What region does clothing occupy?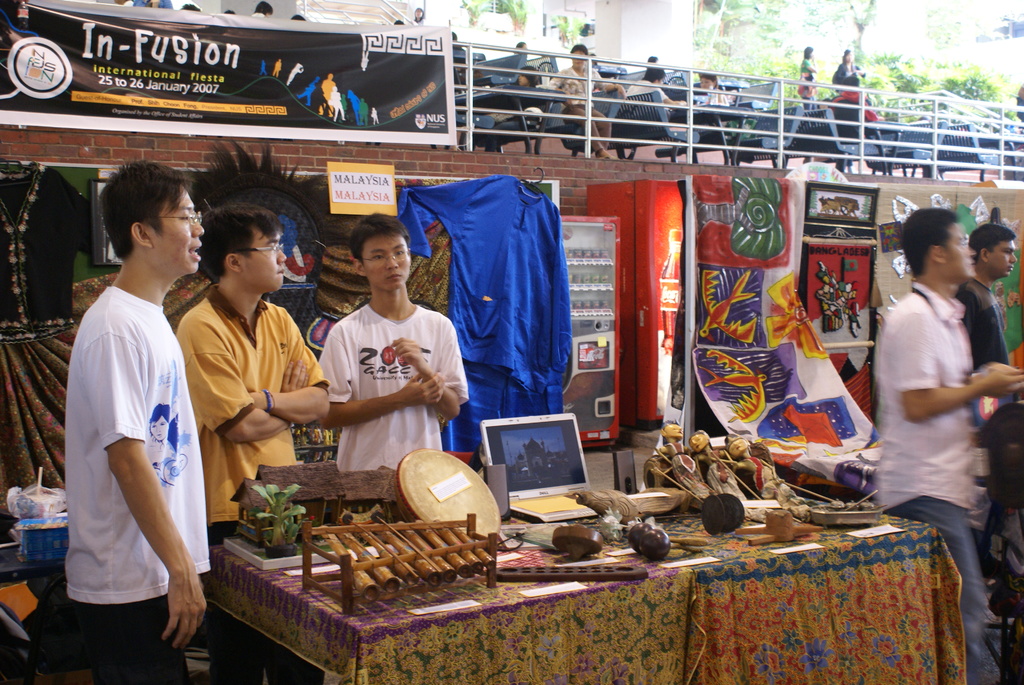
region(321, 304, 465, 476).
